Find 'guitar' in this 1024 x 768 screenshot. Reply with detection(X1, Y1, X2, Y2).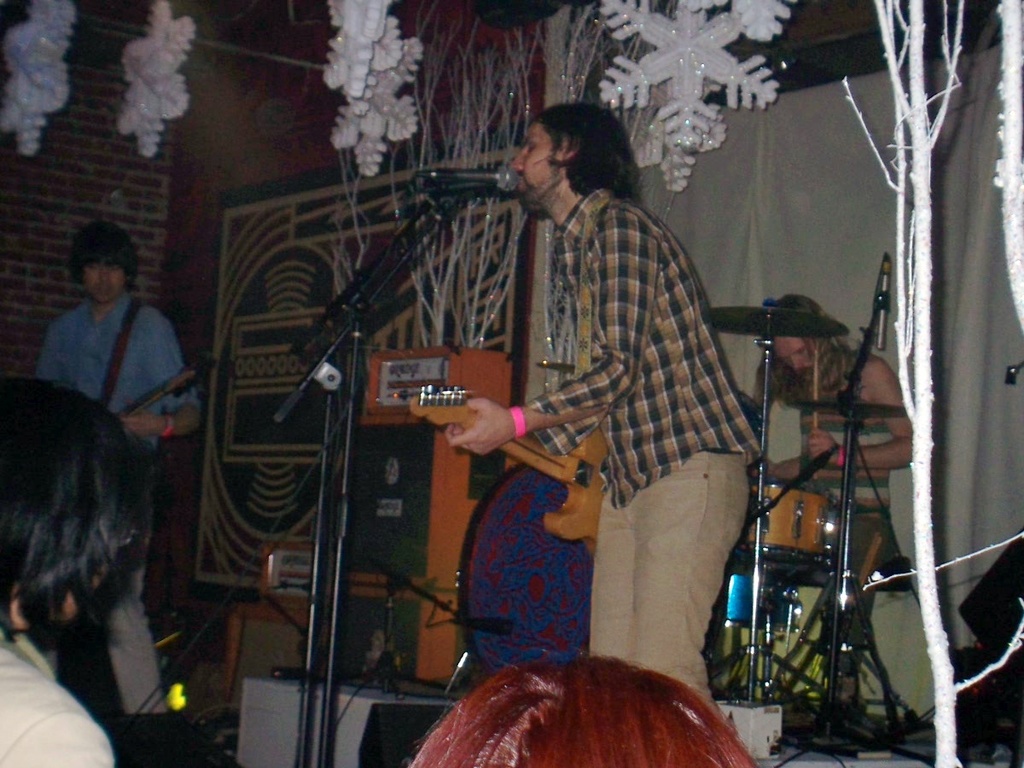
detection(408, 383, 612, 558).
